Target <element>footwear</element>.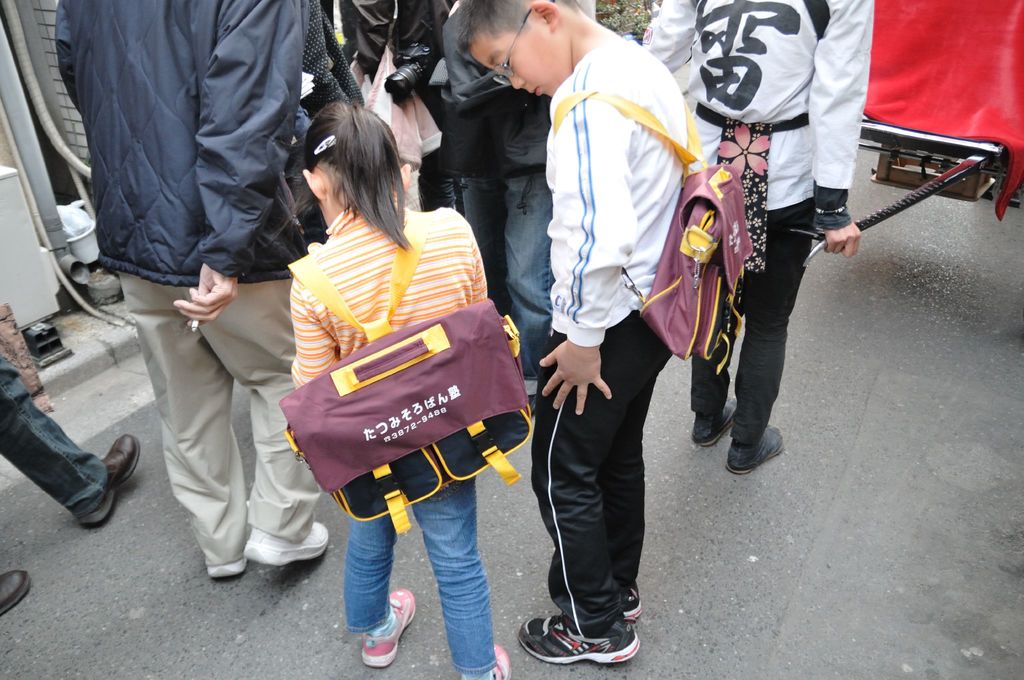
Target region: bbox(0, 565, 31, 617).
